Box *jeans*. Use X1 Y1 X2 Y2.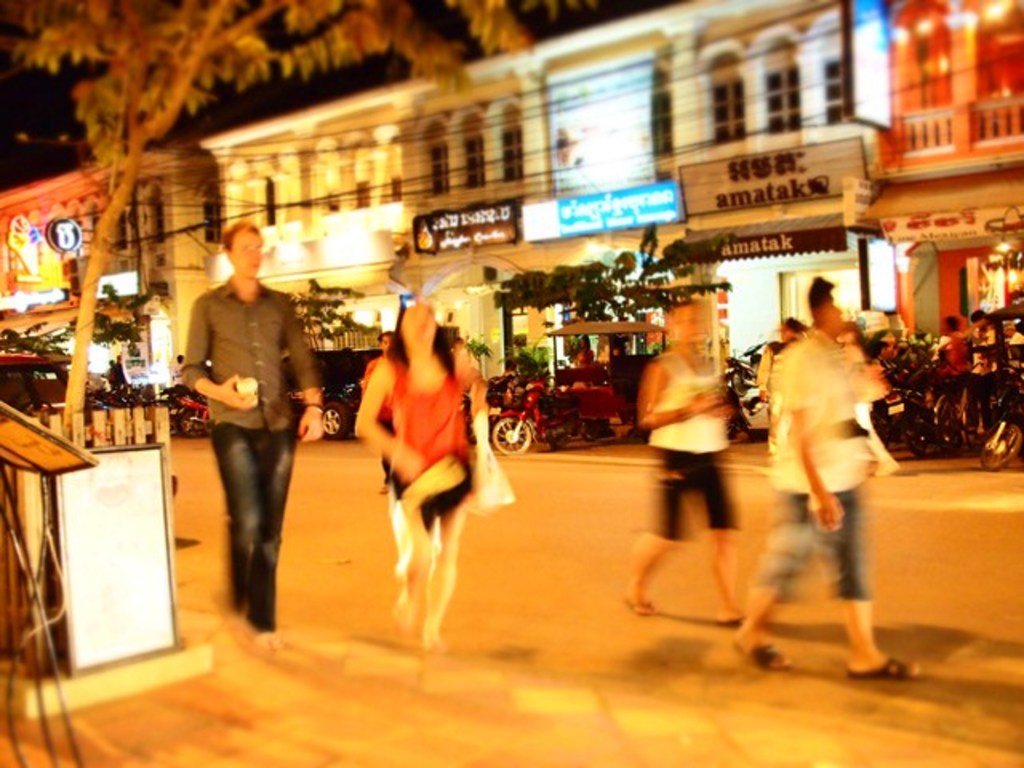
208 430 296 643.
